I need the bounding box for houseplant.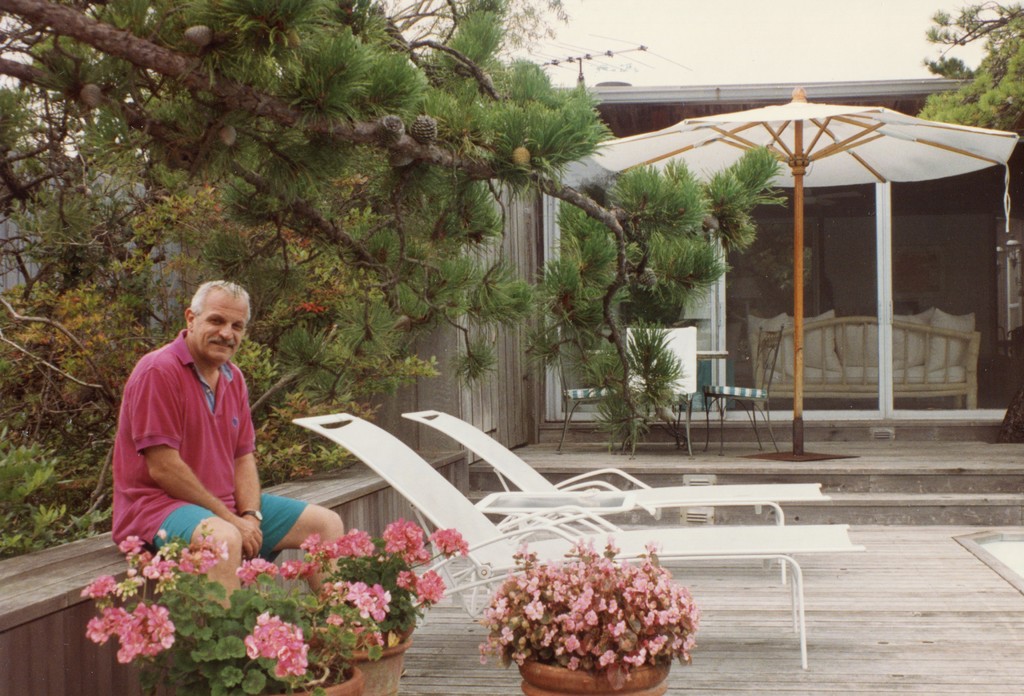
Here it is: 296,514,472,695.
